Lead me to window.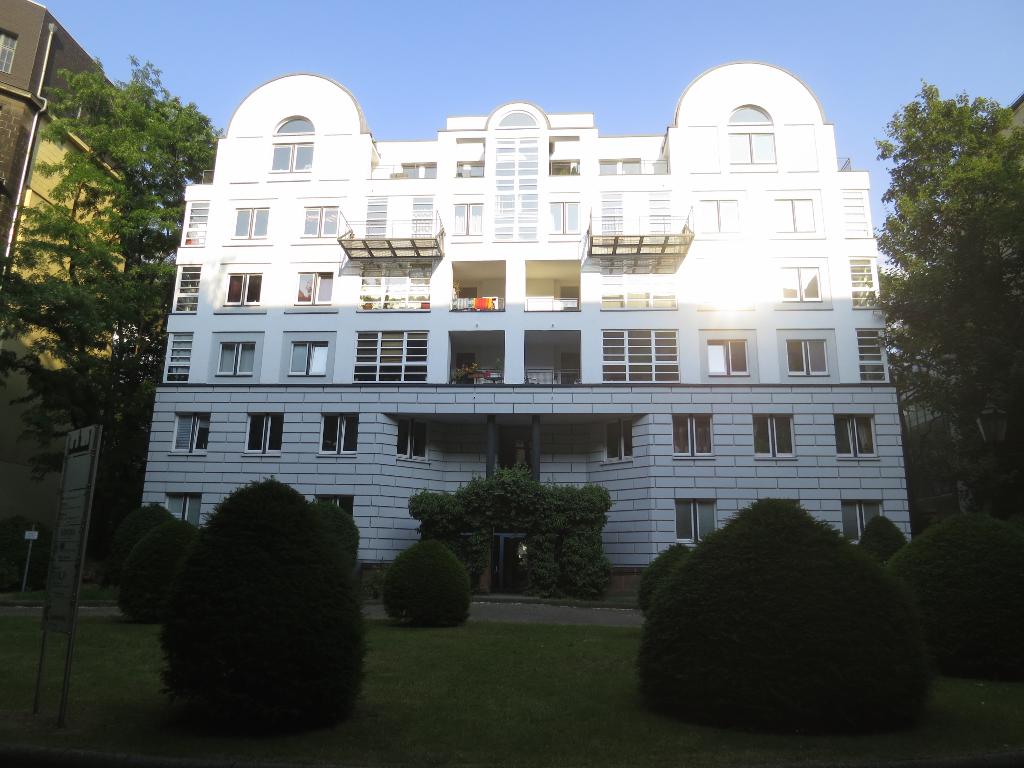
Lead to 402,161,438,179.
